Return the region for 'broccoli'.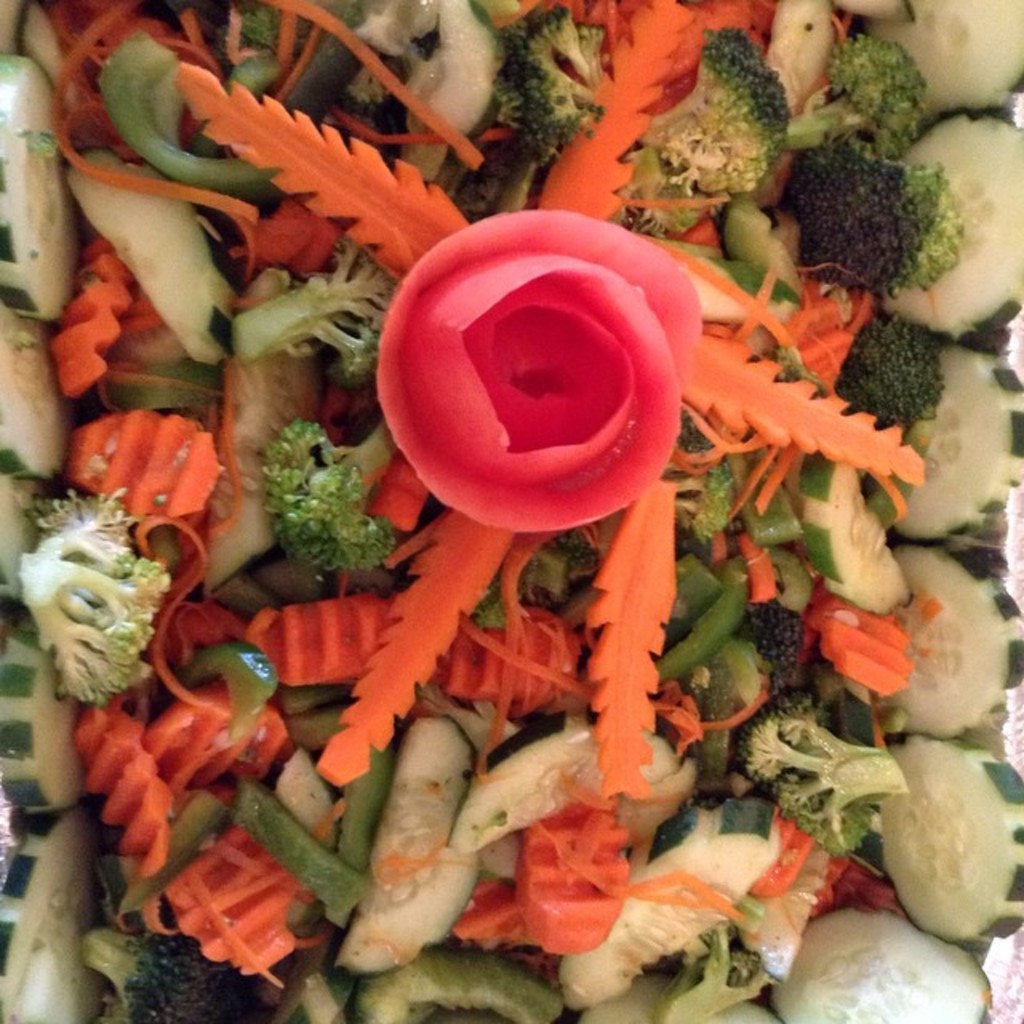
l=739, t=597, r=813, b=666.
